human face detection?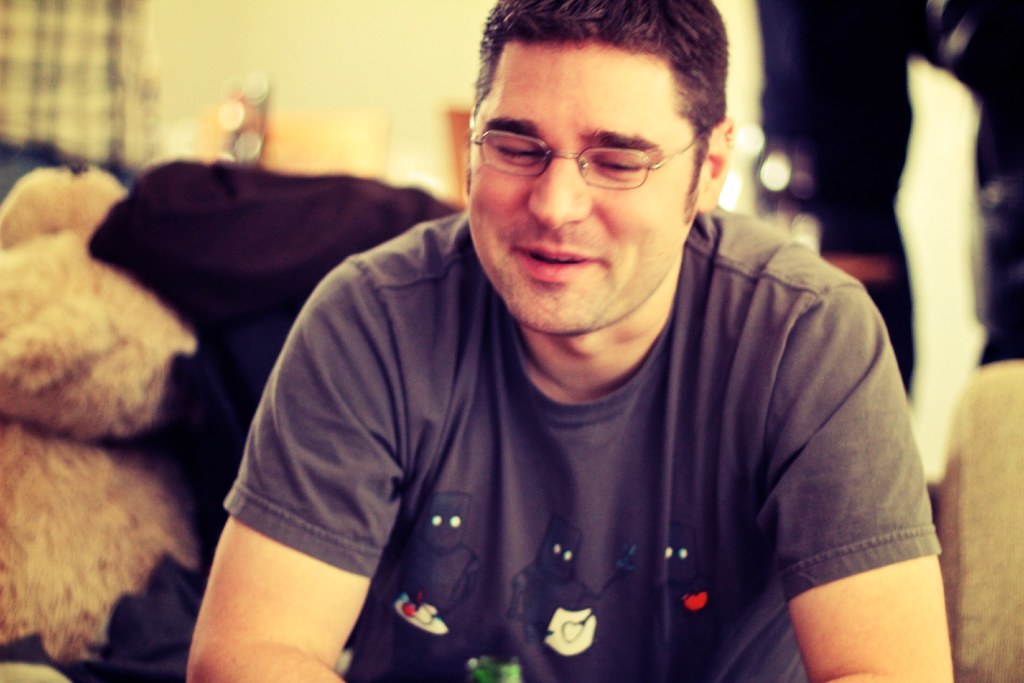
[465, 40, 700, 336]
